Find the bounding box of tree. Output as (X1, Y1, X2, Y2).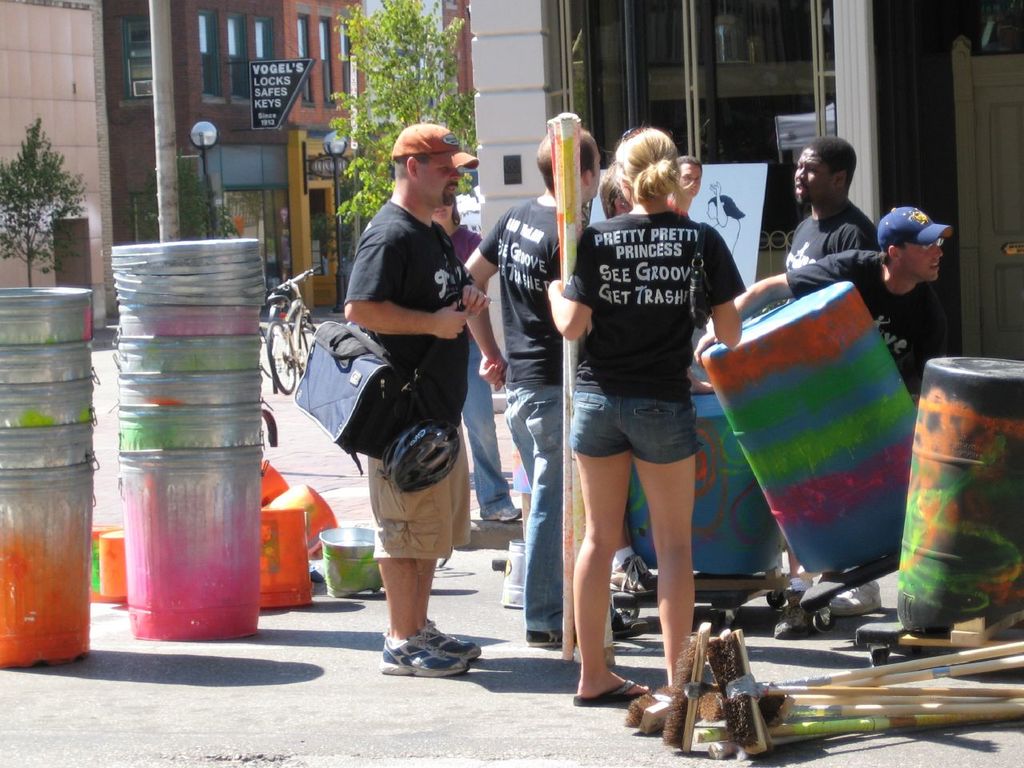
(0, 117, 102, 282).
